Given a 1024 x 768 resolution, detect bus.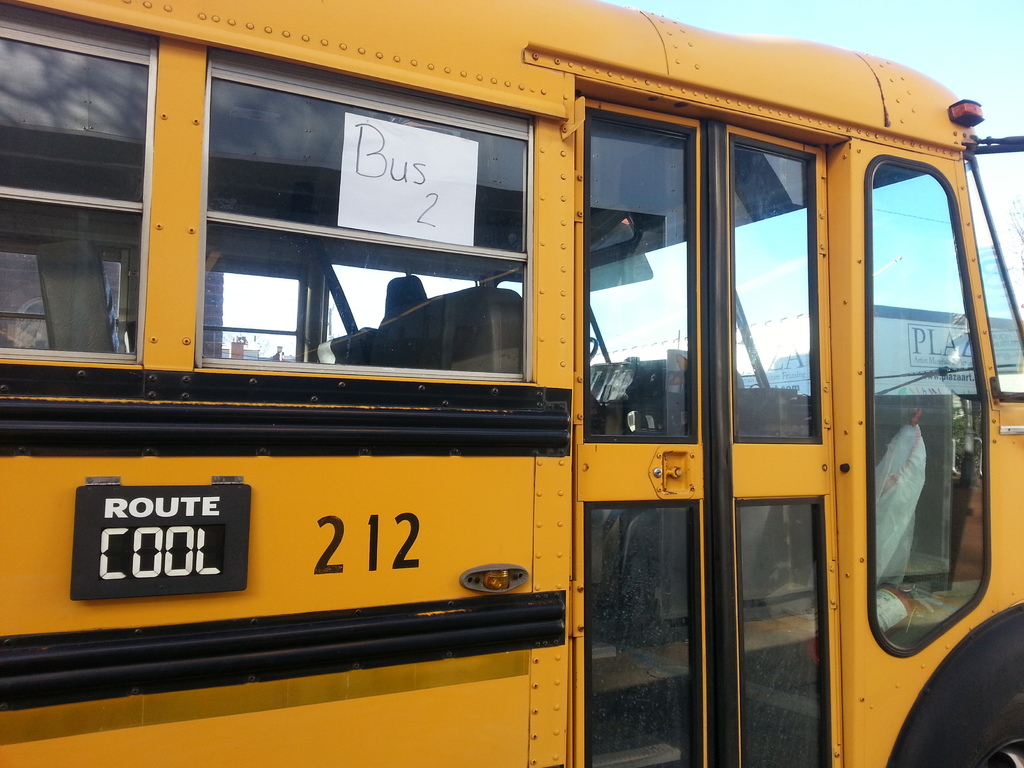
(left=0, top=0, right=1023, bottom=767).
